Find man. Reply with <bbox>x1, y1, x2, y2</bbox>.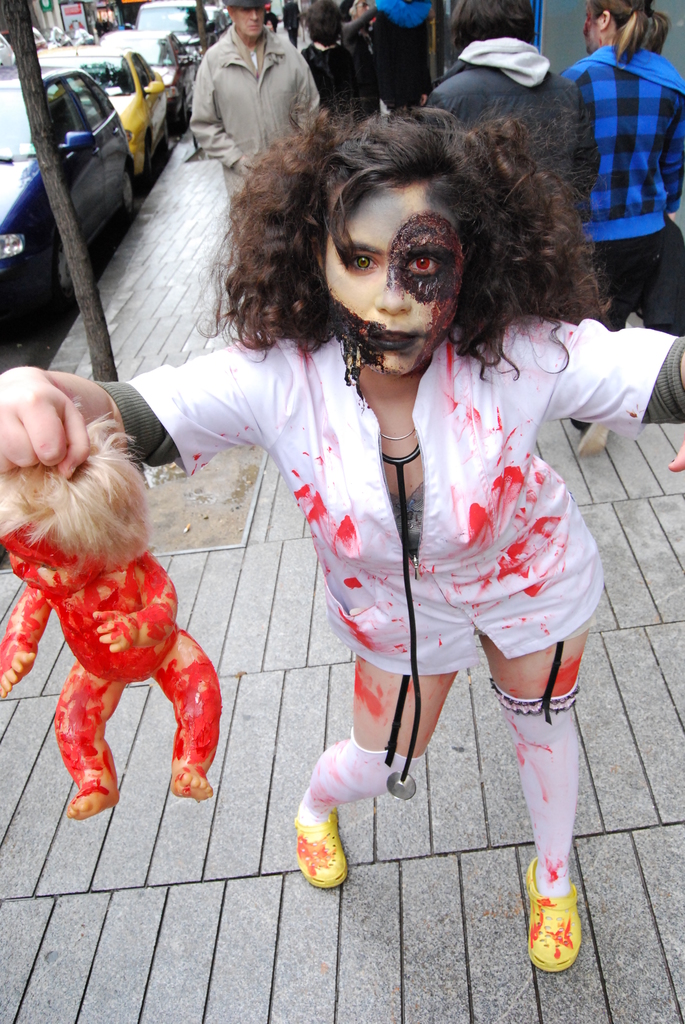
<bbox>189, 0, 322, 286</bbox>.
